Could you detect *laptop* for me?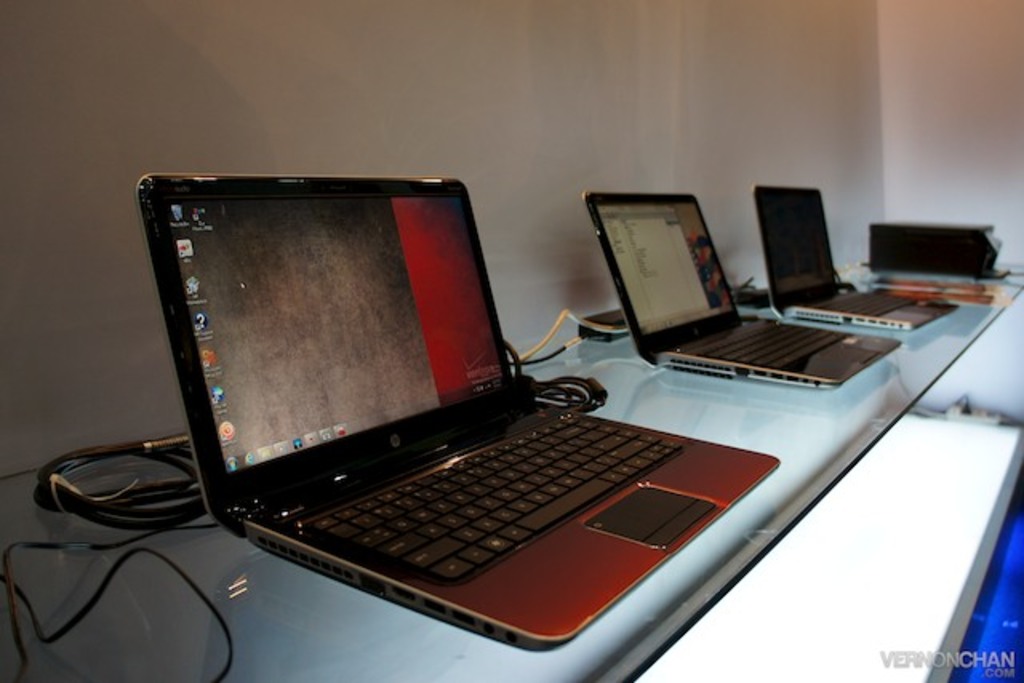
Detection result: l=584, t=194, r=904, b=387.
